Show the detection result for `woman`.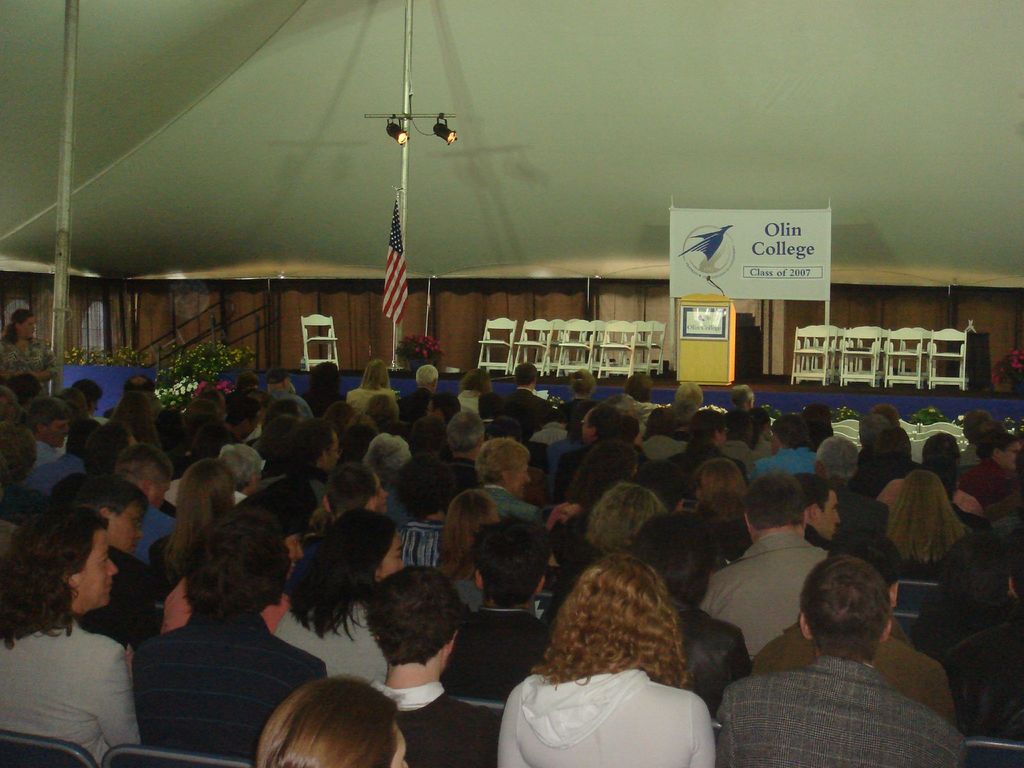
rect(153, 455, 231, 586).
